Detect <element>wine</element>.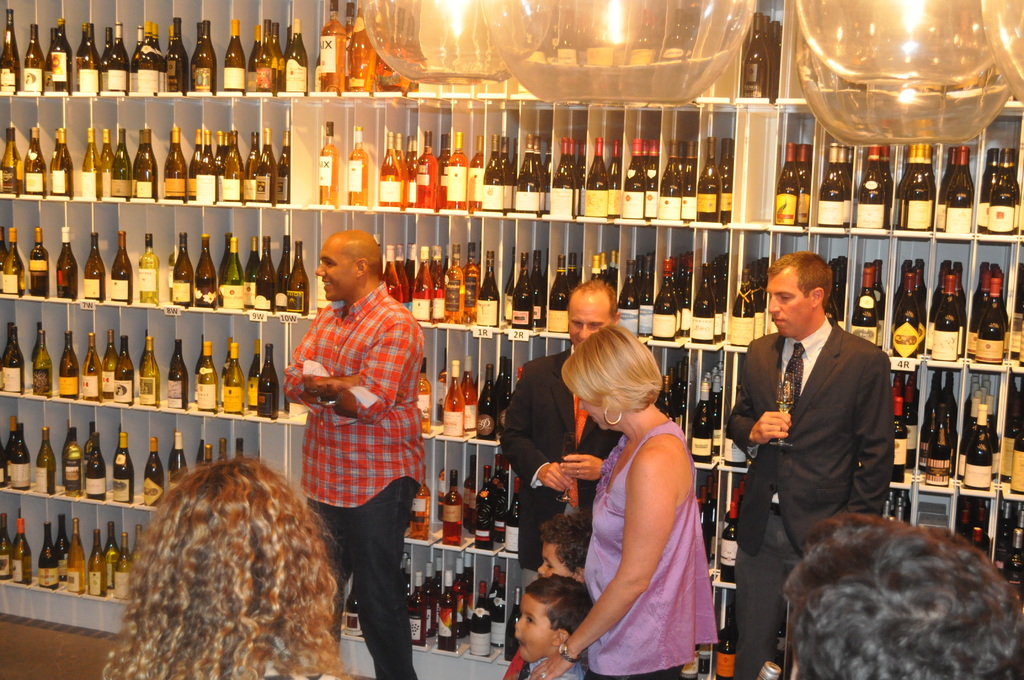
Detected at (left=277, top=234, right=290, bottom=311).
